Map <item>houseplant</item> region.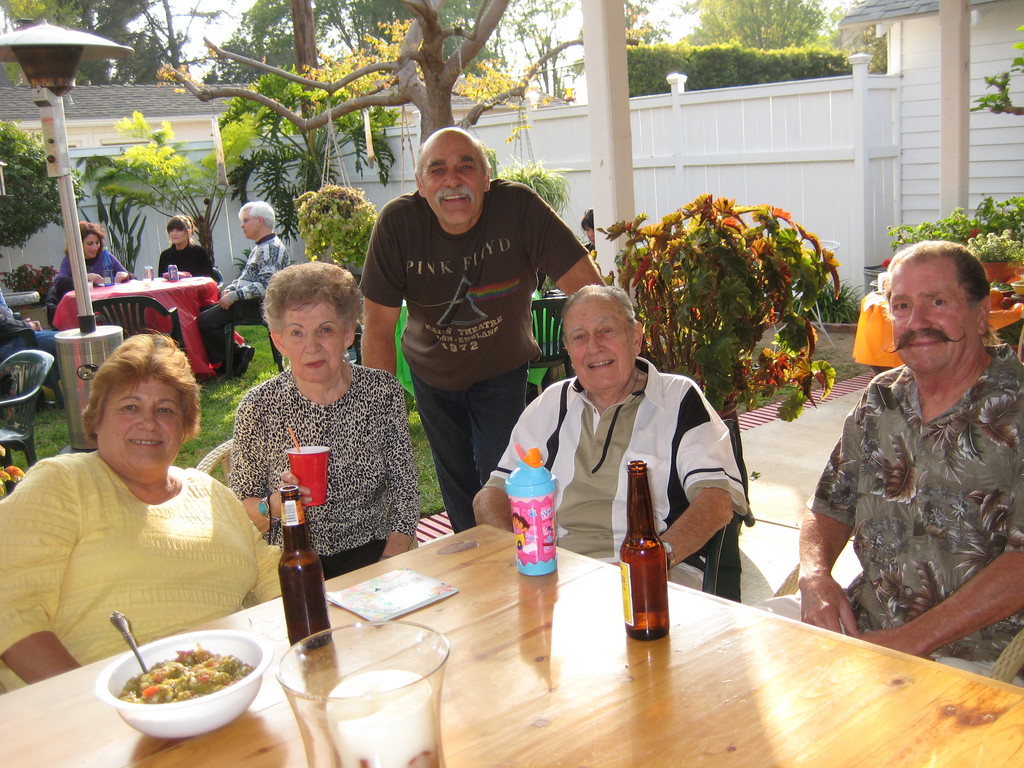
Mapped to <box>969,223,1023,283</box>.
